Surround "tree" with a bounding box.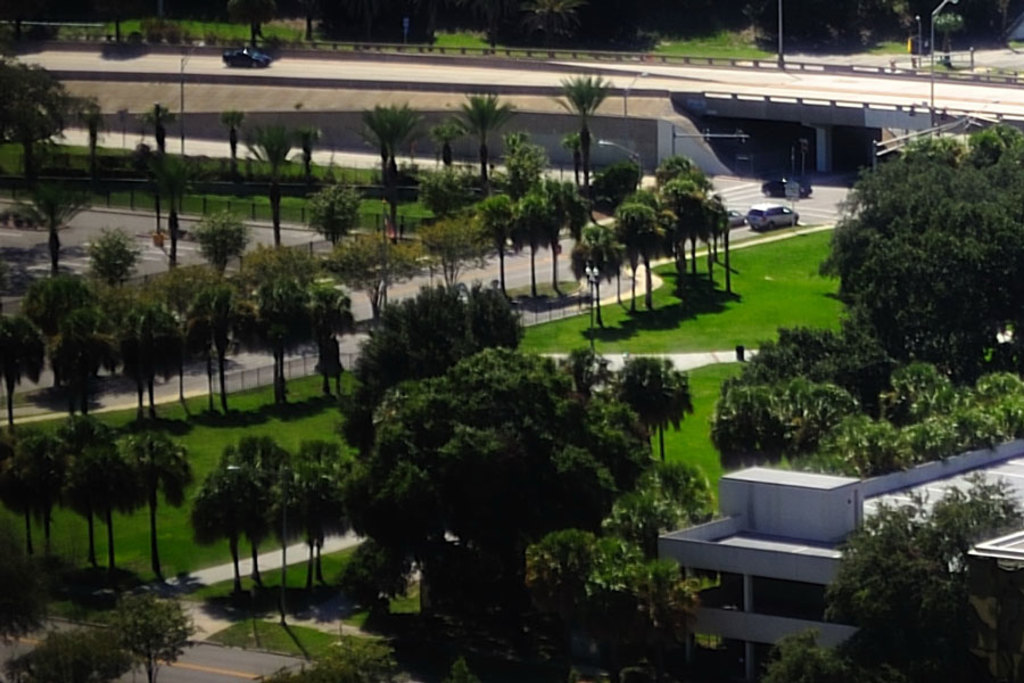
738 2 875 54.
